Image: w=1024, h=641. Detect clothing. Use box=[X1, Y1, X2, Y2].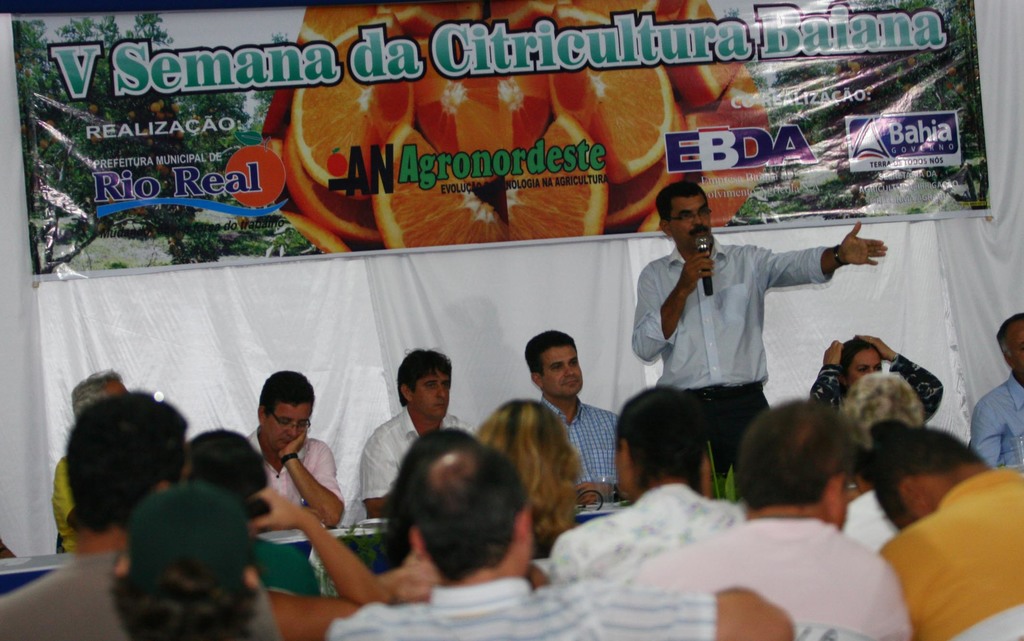
box=[543, 393, 620, 504].
